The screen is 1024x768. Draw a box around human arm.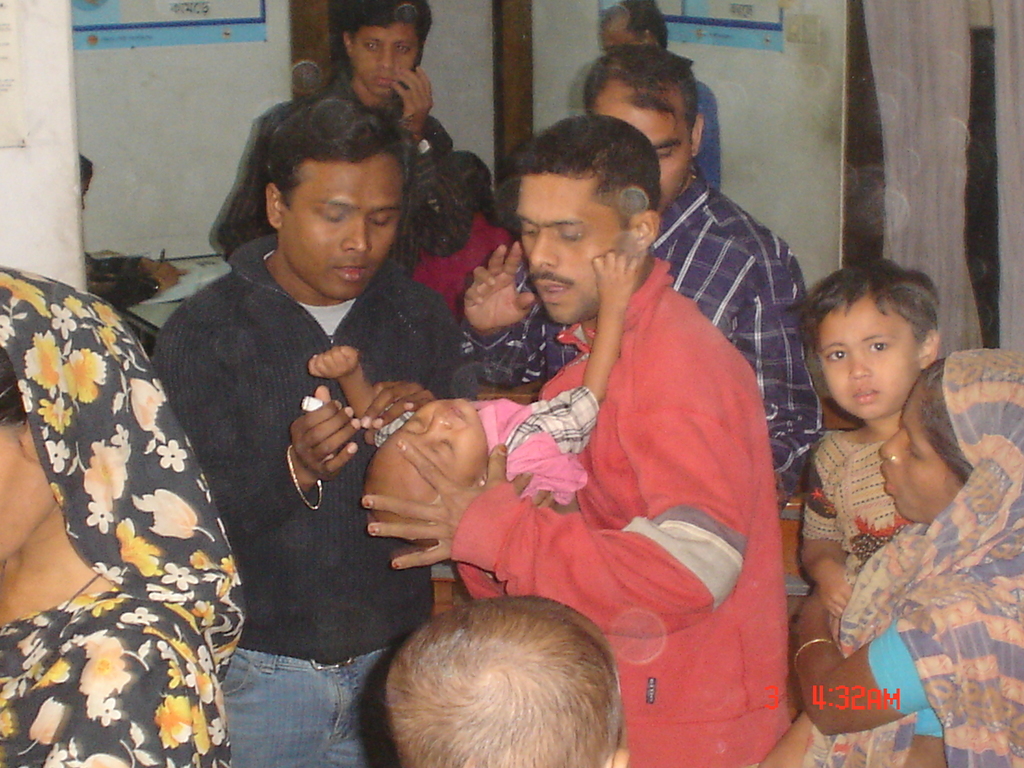
box=[152, 316, 358, 552].
